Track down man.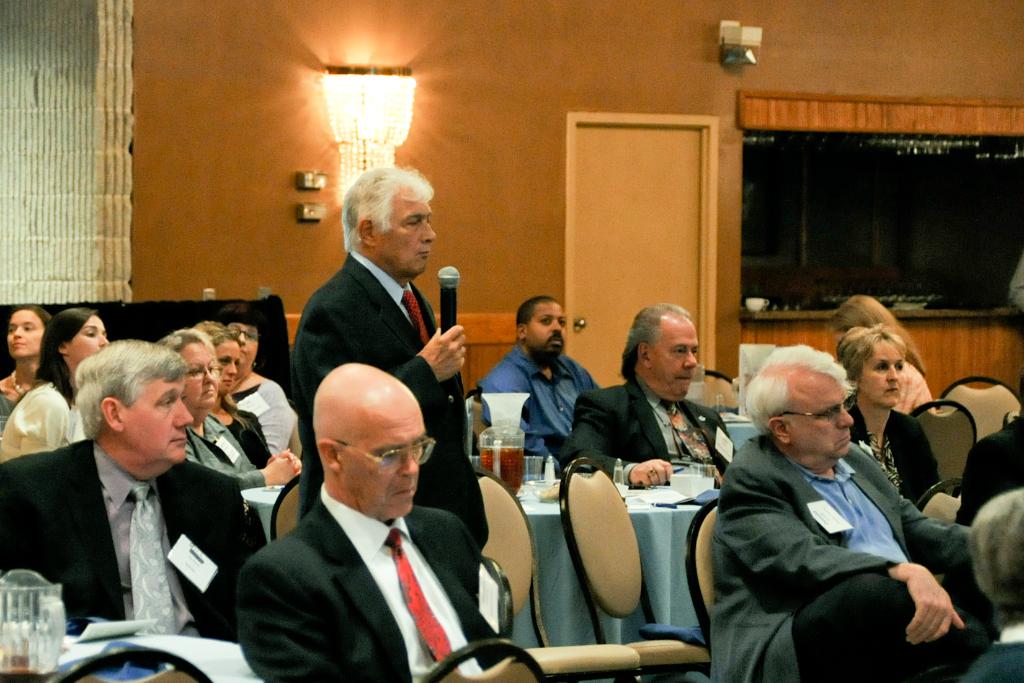
Tracked to [706,350,977,680].
